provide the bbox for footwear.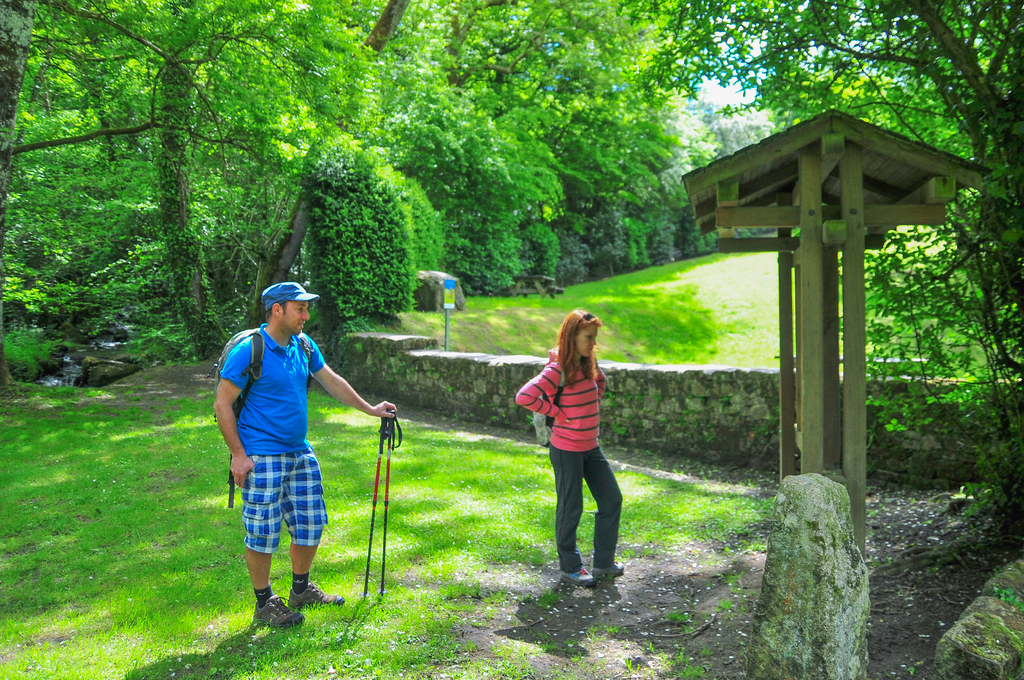
591/565/623/576.
